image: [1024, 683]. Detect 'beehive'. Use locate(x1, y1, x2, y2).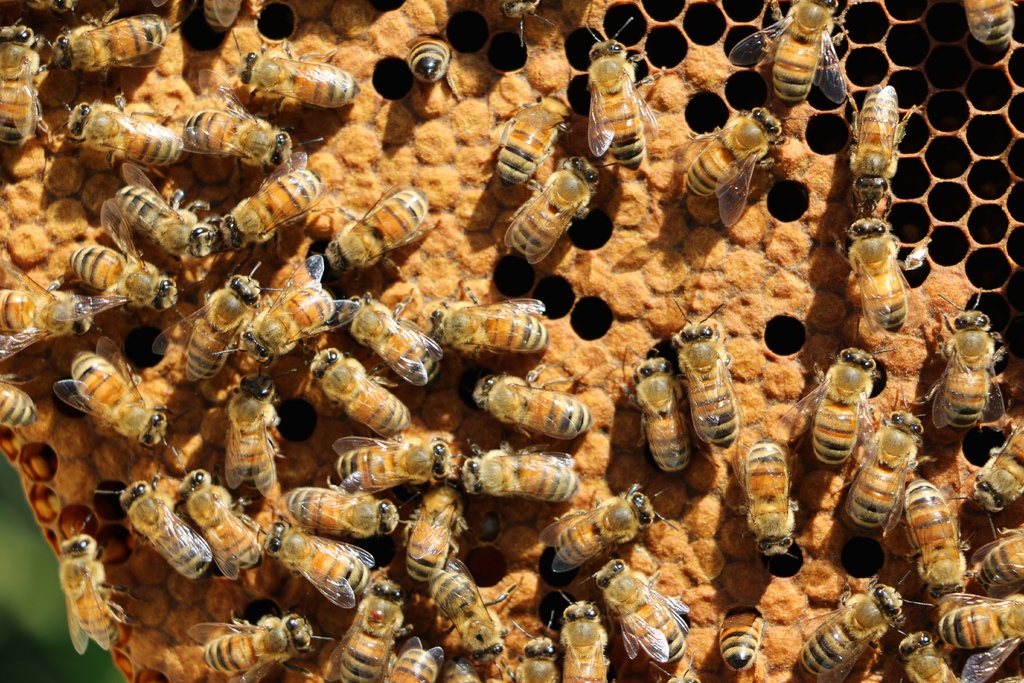
locate(0, 0, 1023, 682).
